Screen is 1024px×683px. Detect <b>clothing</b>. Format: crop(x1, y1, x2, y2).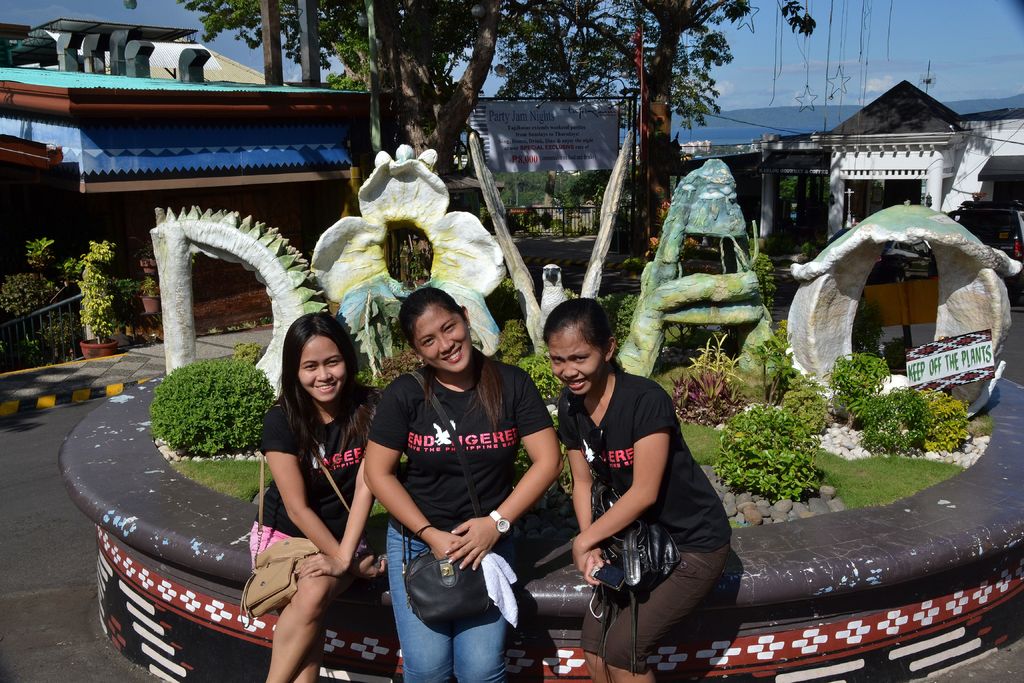
crop(251, 377, 382, 568).
